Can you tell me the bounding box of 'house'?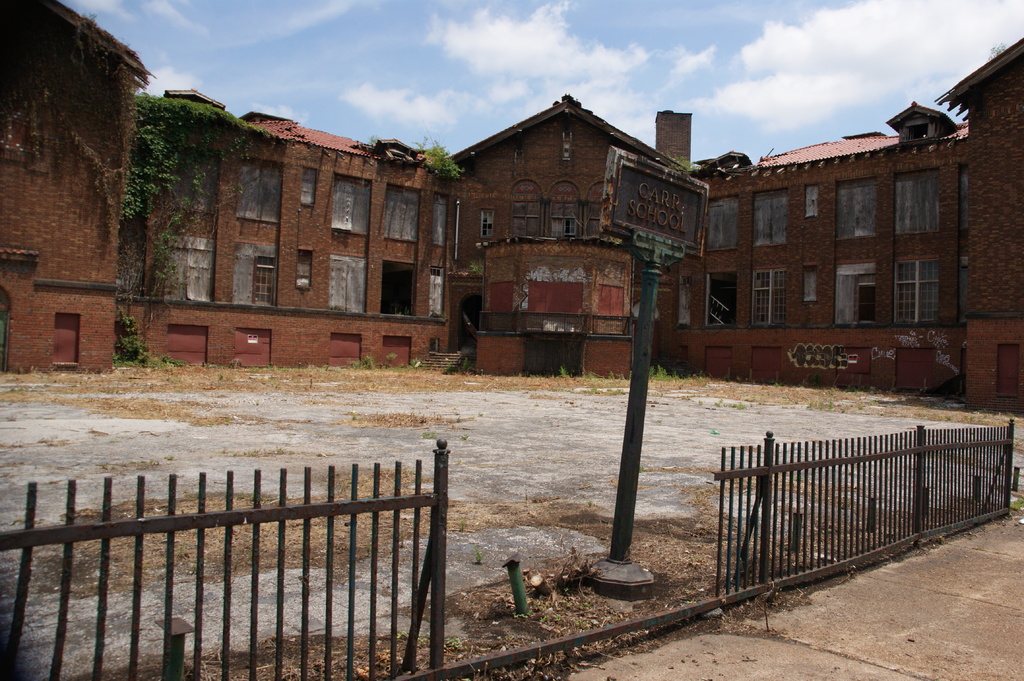
0:0:150:376.
